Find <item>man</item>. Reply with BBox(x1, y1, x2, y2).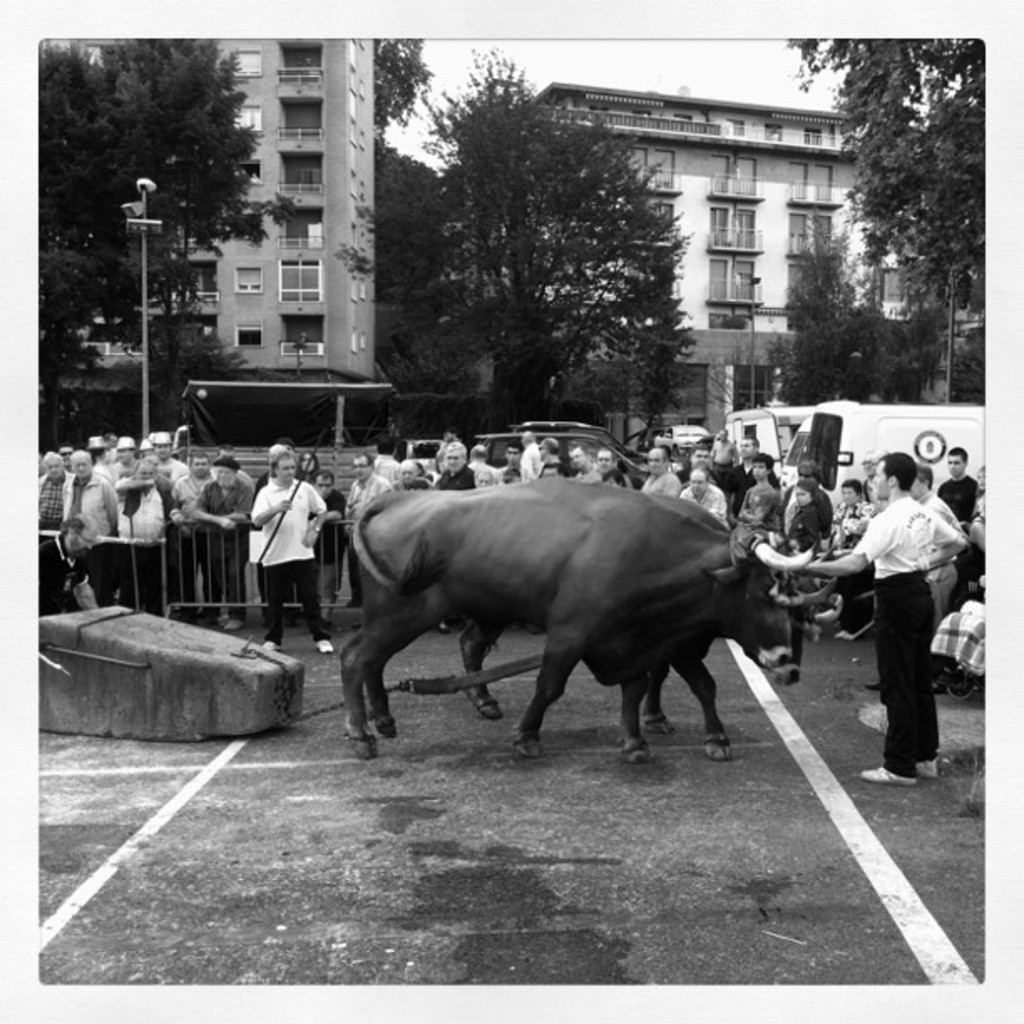
BBox(937, 443, 982, 520).
